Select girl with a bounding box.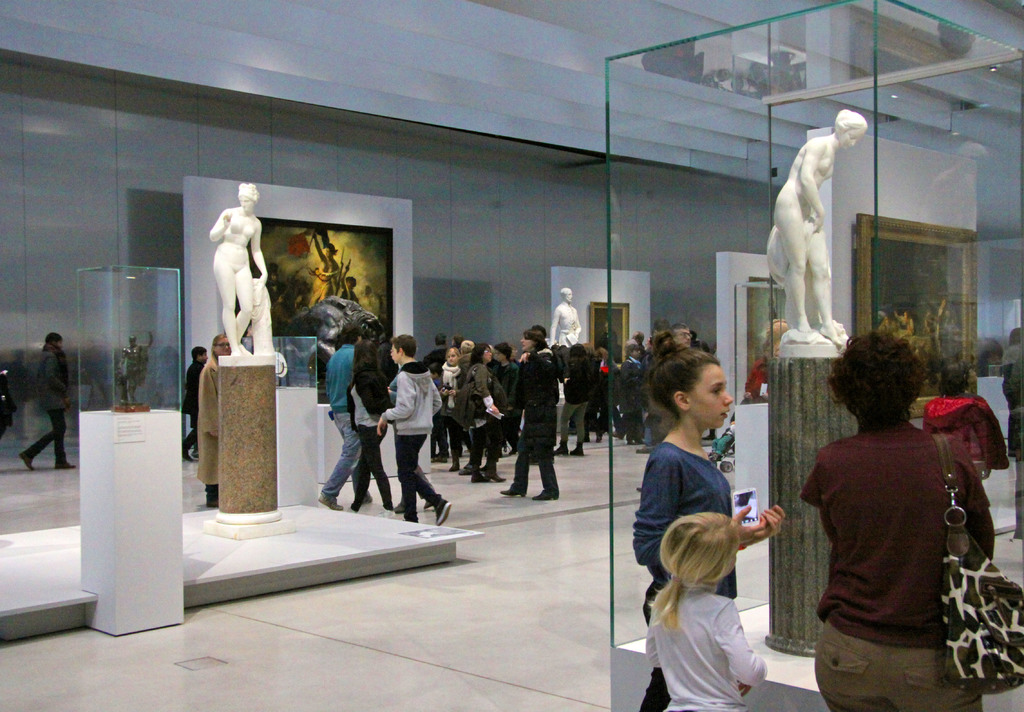
x1=650, y1=515, x2=767, y2=711.
